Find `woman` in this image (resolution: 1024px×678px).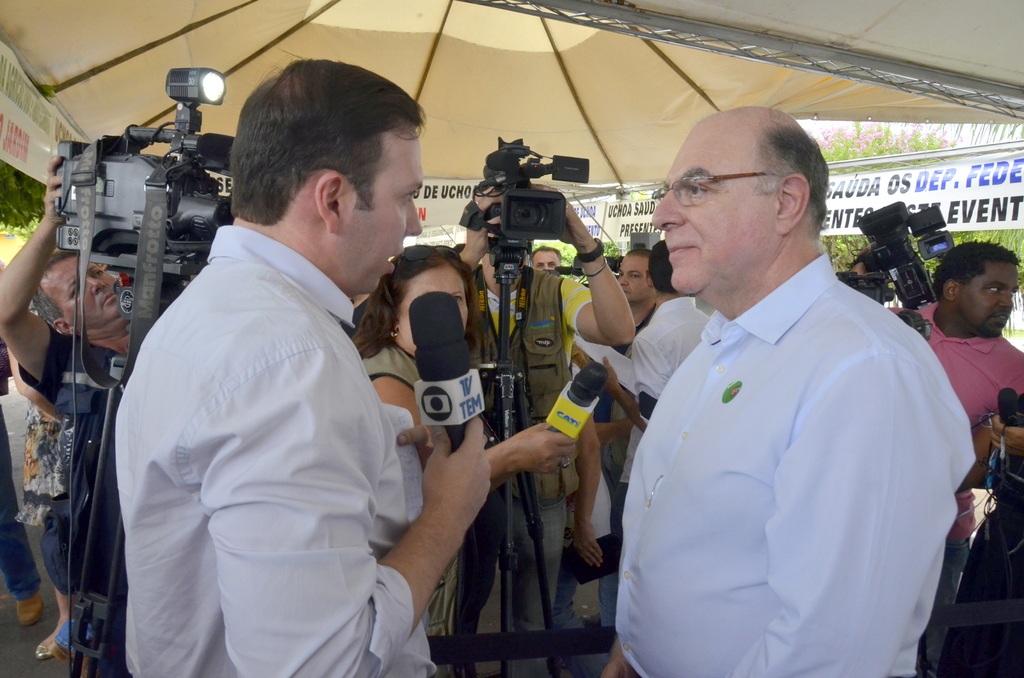
pyautogui.locateOnScreen(356, 240, 580, 677).
